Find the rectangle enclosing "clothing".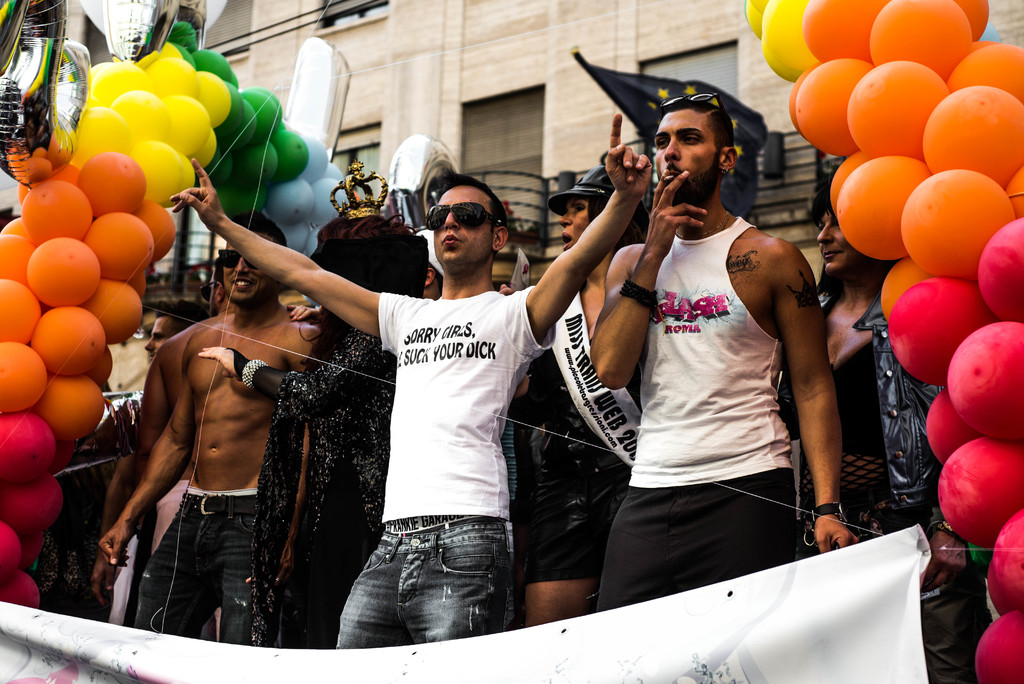
BBox(324, 194, 563, 640).
